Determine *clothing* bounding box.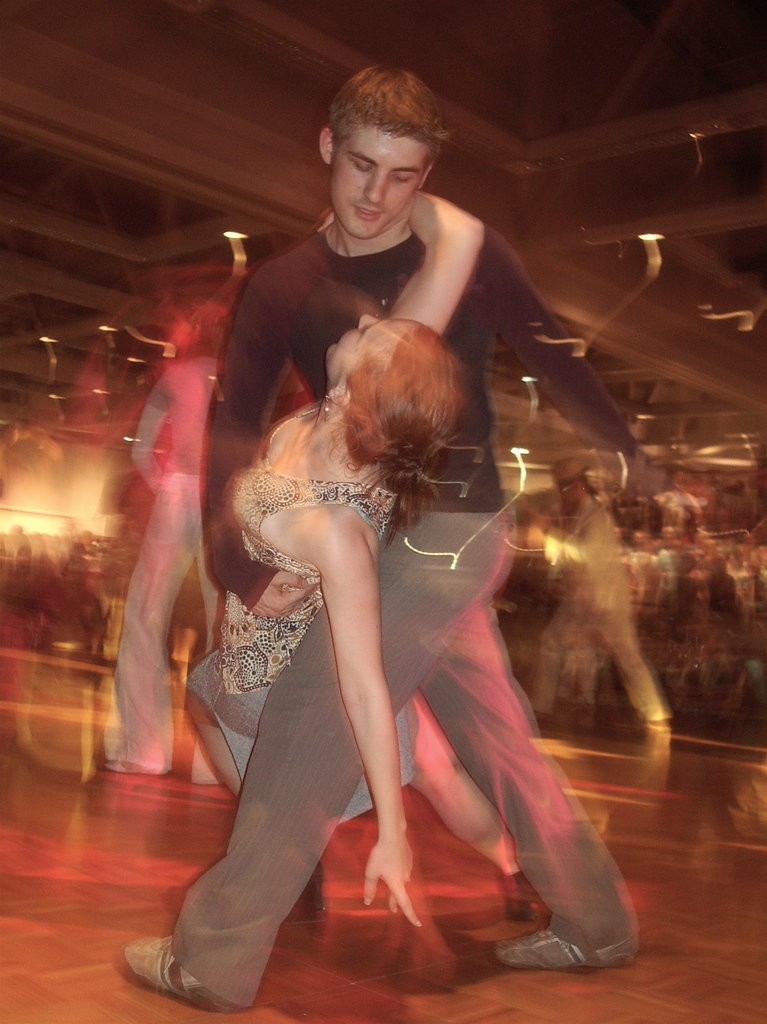
Determined: bbox=(166, 205, 642, 1008).
